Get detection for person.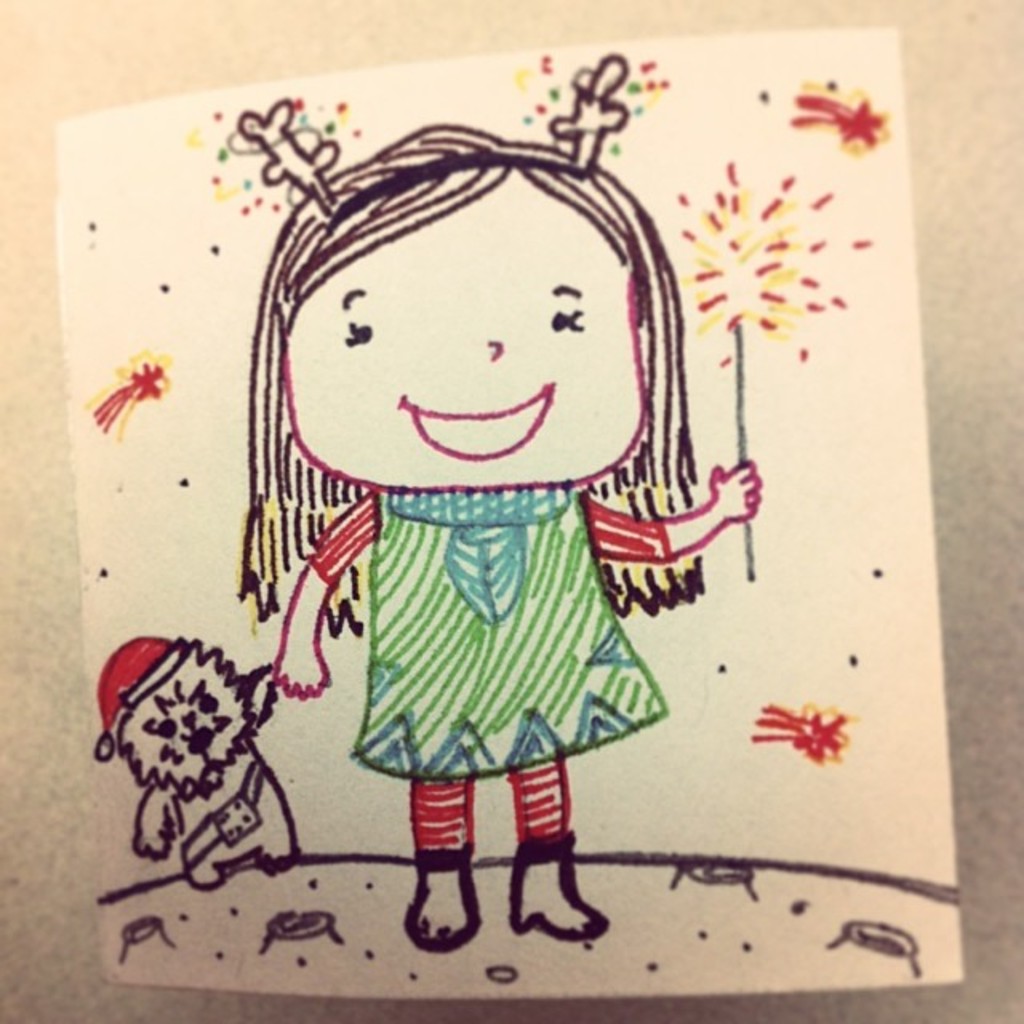
Detection: 99:632:309:885.
